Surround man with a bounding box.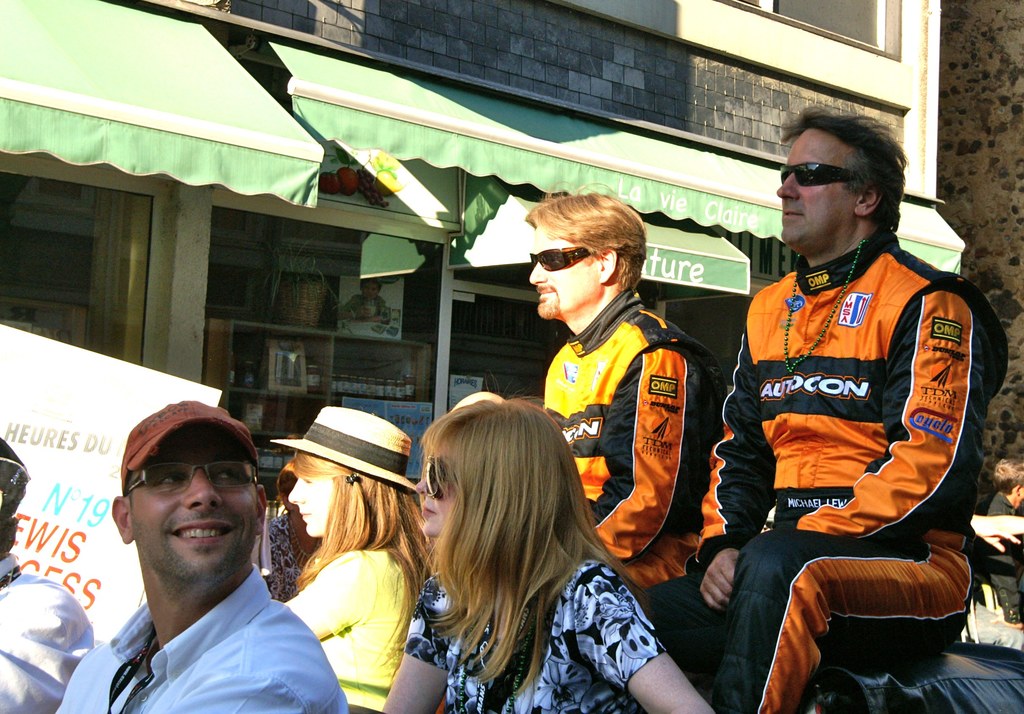
(485, 178, 746, 713).
